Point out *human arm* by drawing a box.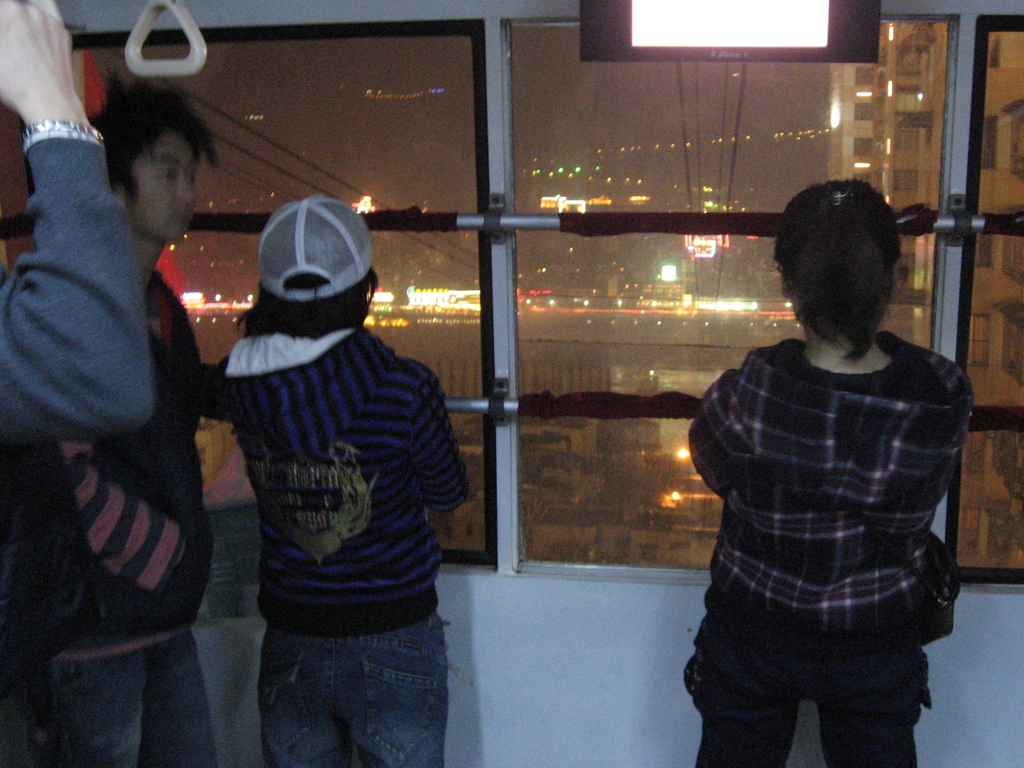
61/447/183/598.
